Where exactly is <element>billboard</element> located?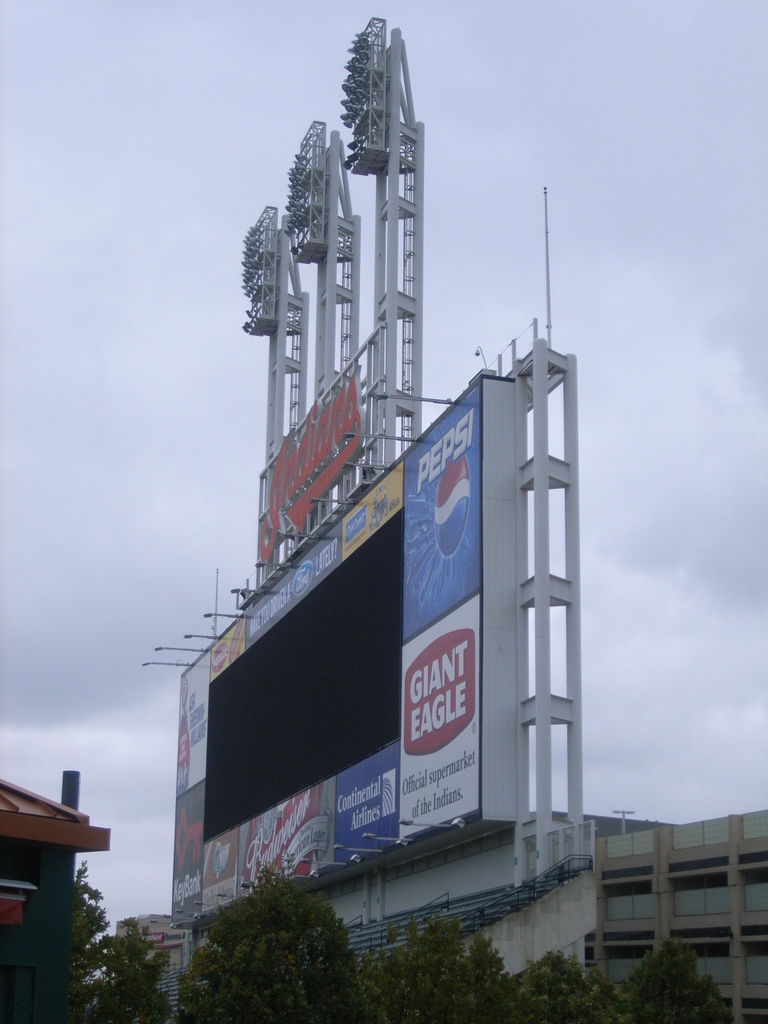
Its bounding box is 154/342/558/887.
